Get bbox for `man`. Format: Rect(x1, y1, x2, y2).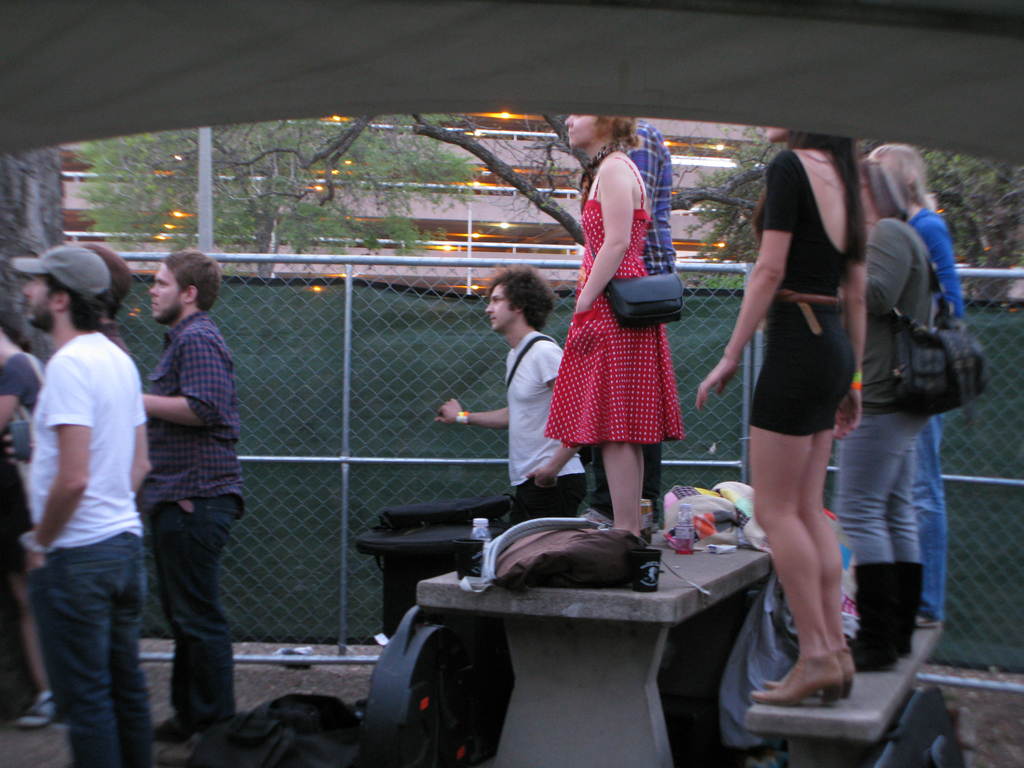
Rect(141, 250, 246, 767).
